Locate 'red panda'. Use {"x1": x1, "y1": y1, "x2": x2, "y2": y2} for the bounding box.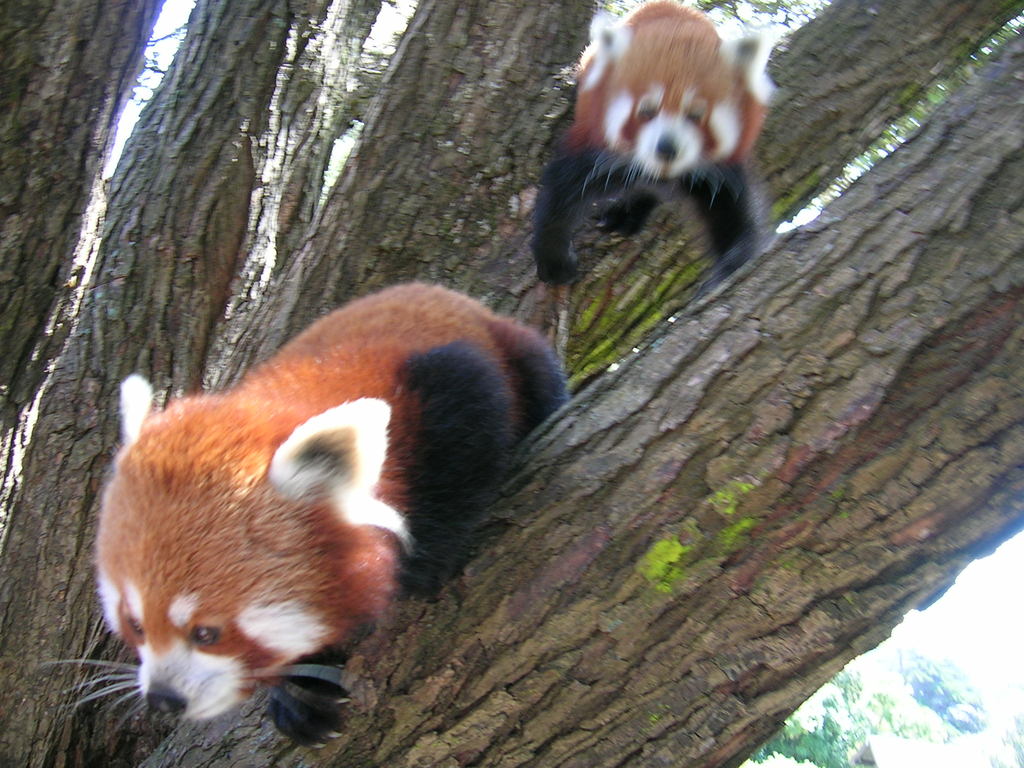
{"x1": 529, "y1": 0, "x2": 781, "y2": 292}.
